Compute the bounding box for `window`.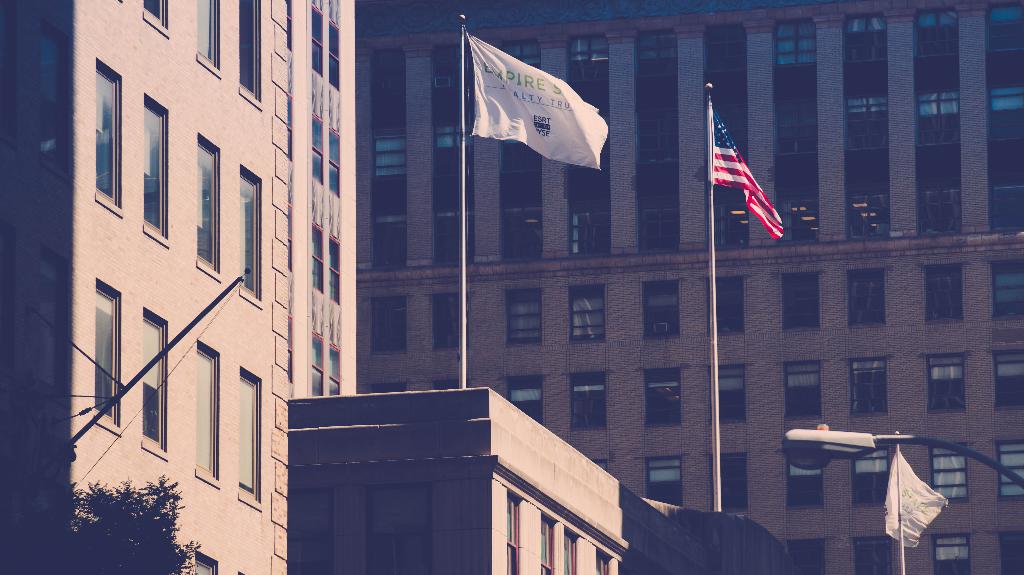
bbox(590, 549, 619, 574).
